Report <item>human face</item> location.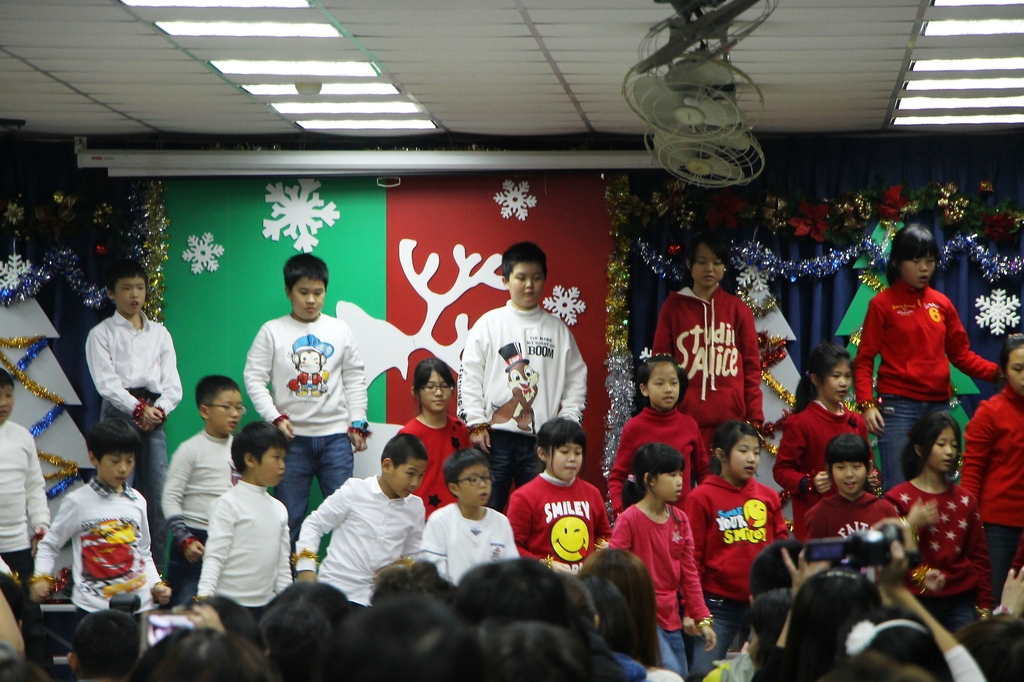
Report: {"x1": 293, "y1": 277, "x2": 327, "y2": 320}.
